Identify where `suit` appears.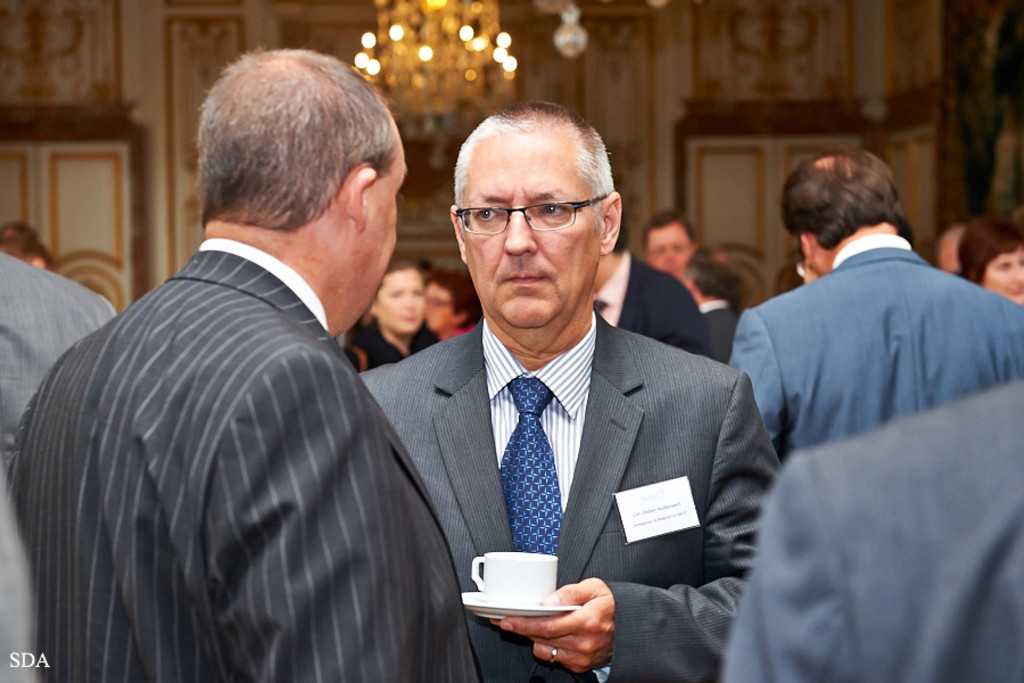
Appears at detection(695, 296, 727, 357).
